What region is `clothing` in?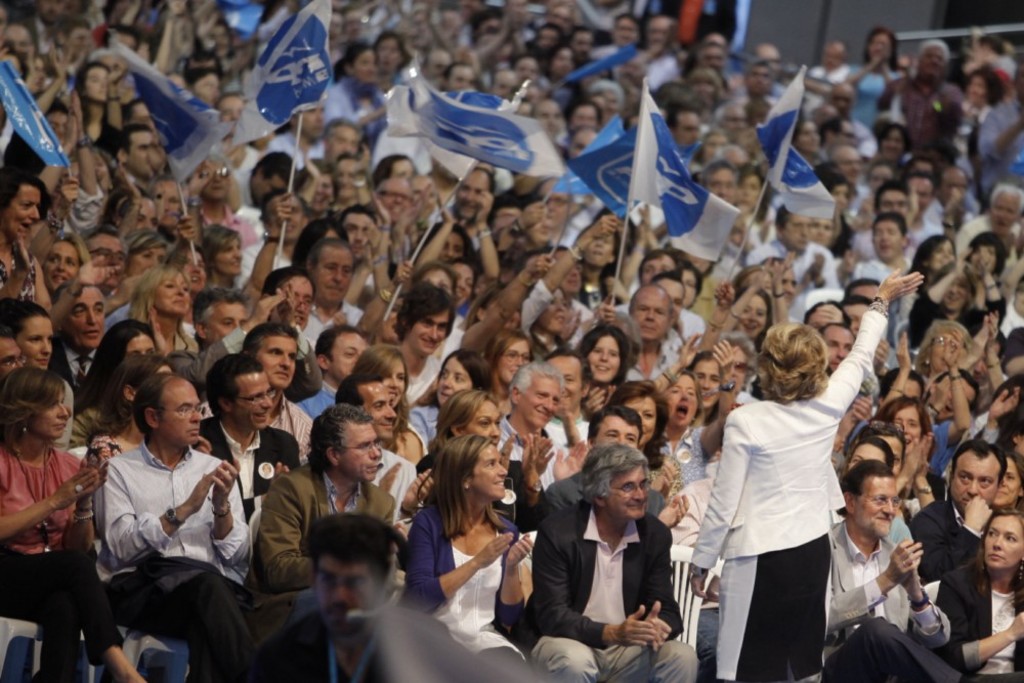
box(269, 132, 328, 170).
